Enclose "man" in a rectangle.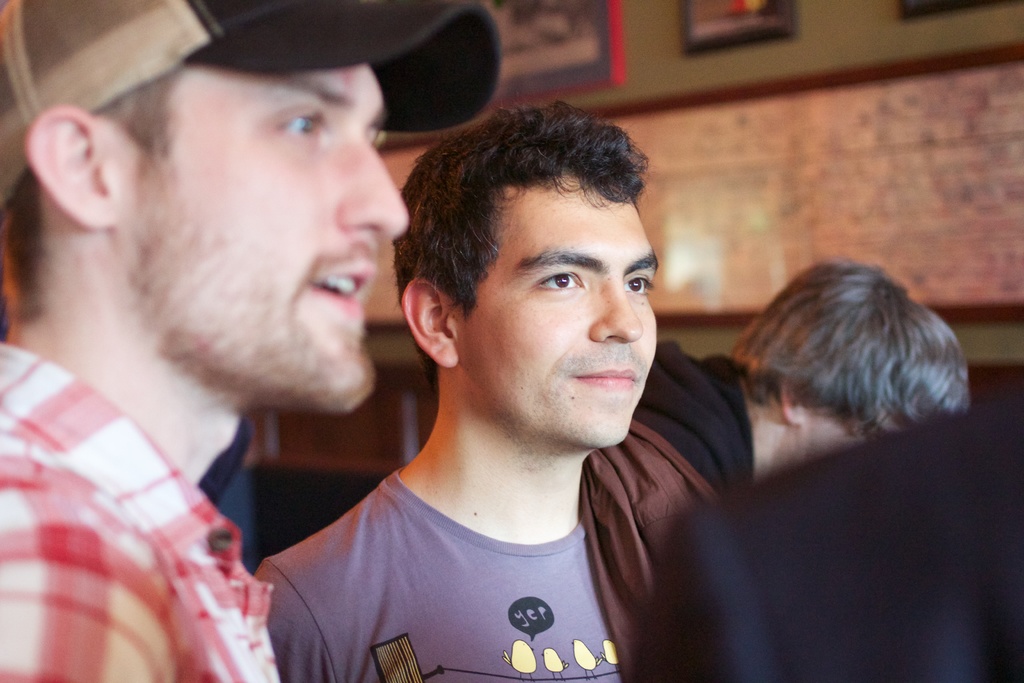
[0, 0, 411, 682].
